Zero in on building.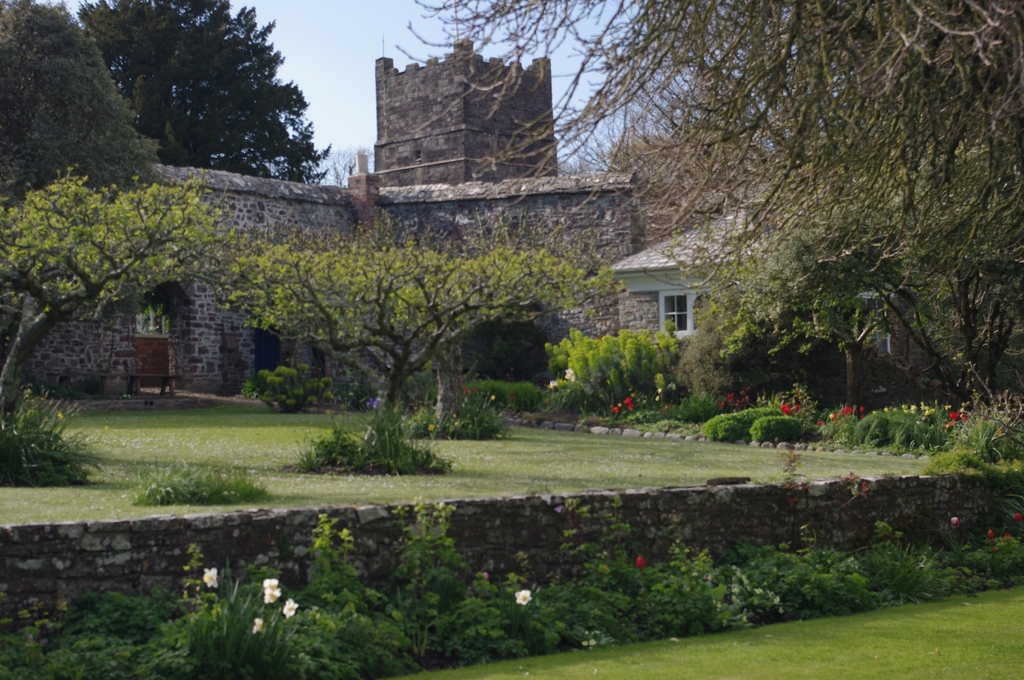
Zeroed in: bbox=[25, 35, 650, 399].
